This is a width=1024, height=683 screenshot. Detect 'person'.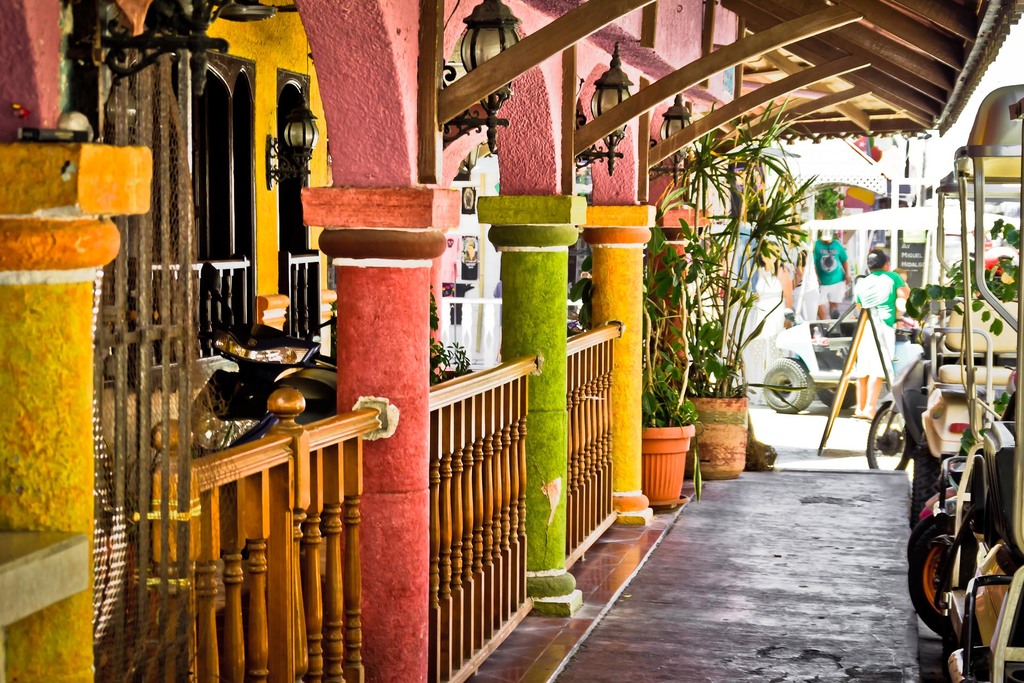
x1=854 y1=247 x2=908 y2=417.
